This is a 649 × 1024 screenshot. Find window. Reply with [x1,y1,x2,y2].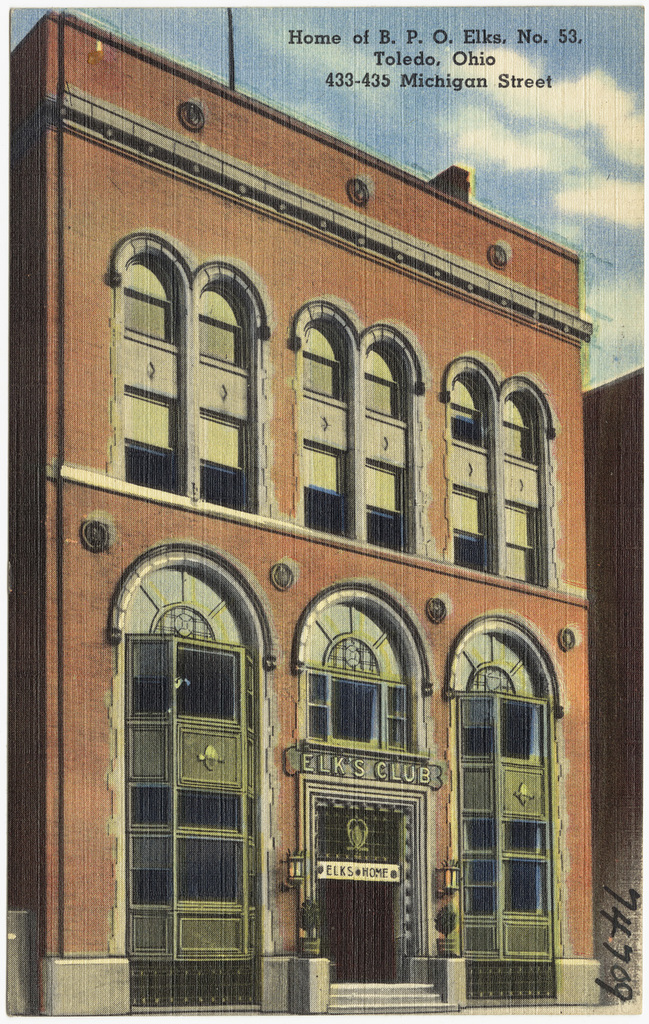
[288,304,424,556].
